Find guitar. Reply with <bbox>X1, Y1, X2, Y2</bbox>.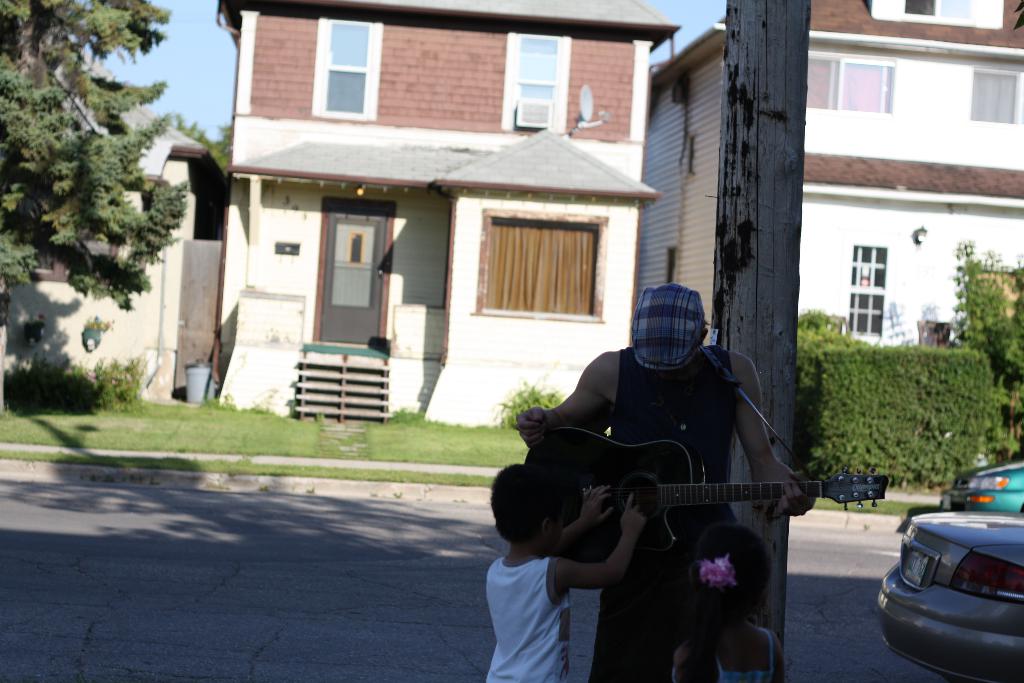
<bbox>520, 425, 889, 555</bbox>.
